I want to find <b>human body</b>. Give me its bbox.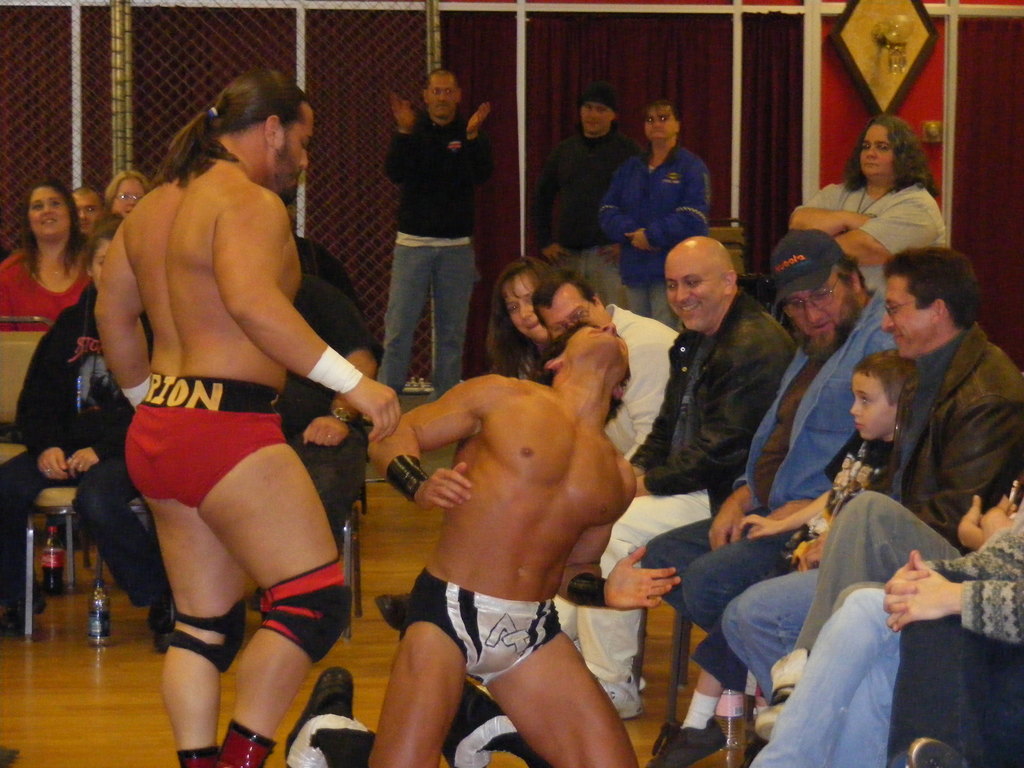
778,110,949,284.
